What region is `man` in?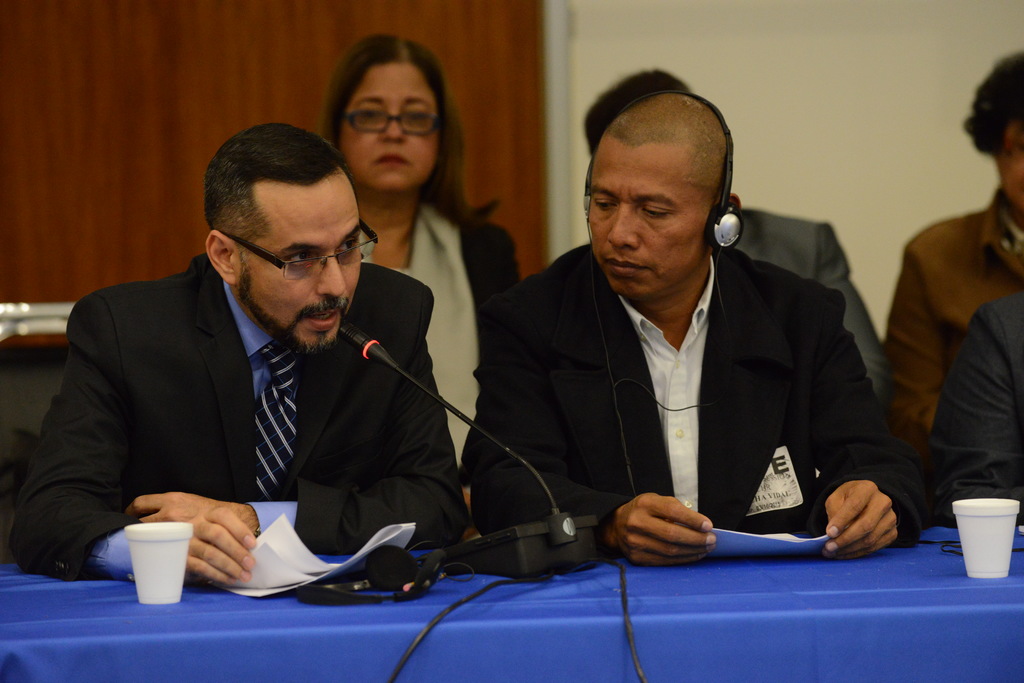
[589, 63, 886, 417].
